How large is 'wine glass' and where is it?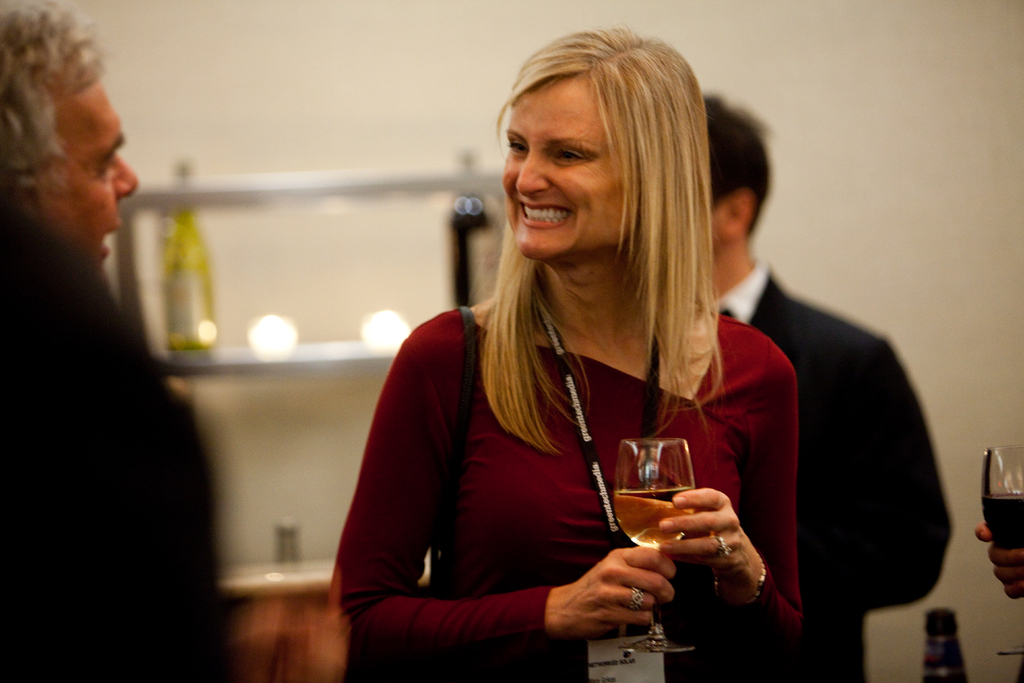
Bounding box: select_region(984, 444, 1023, 550).
